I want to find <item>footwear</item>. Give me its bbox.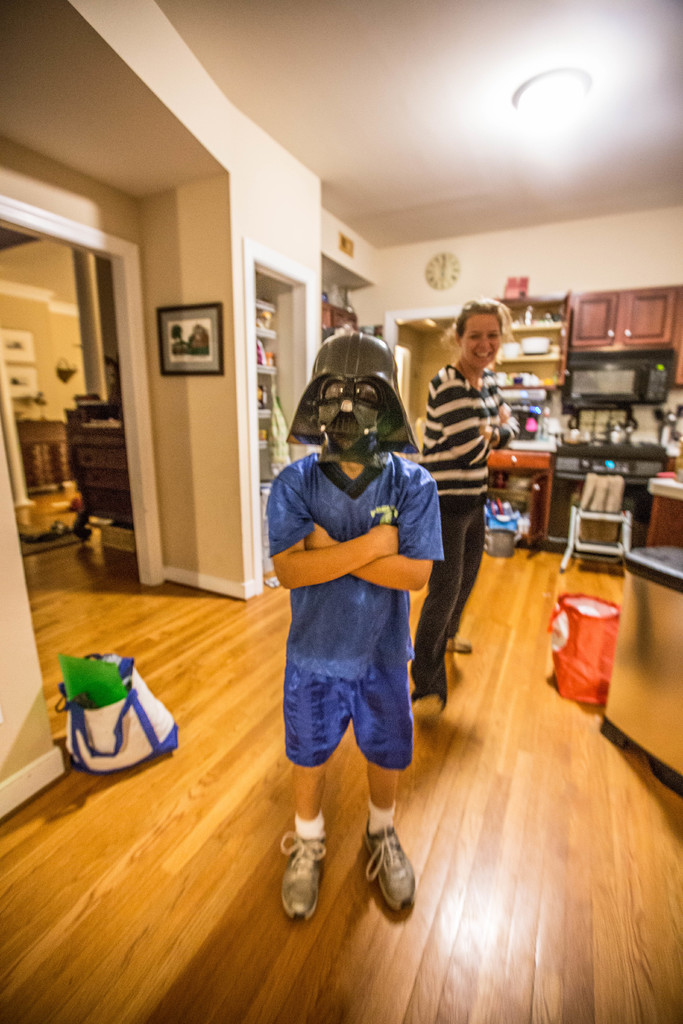
bbox=[411, 690, 445, 721].
